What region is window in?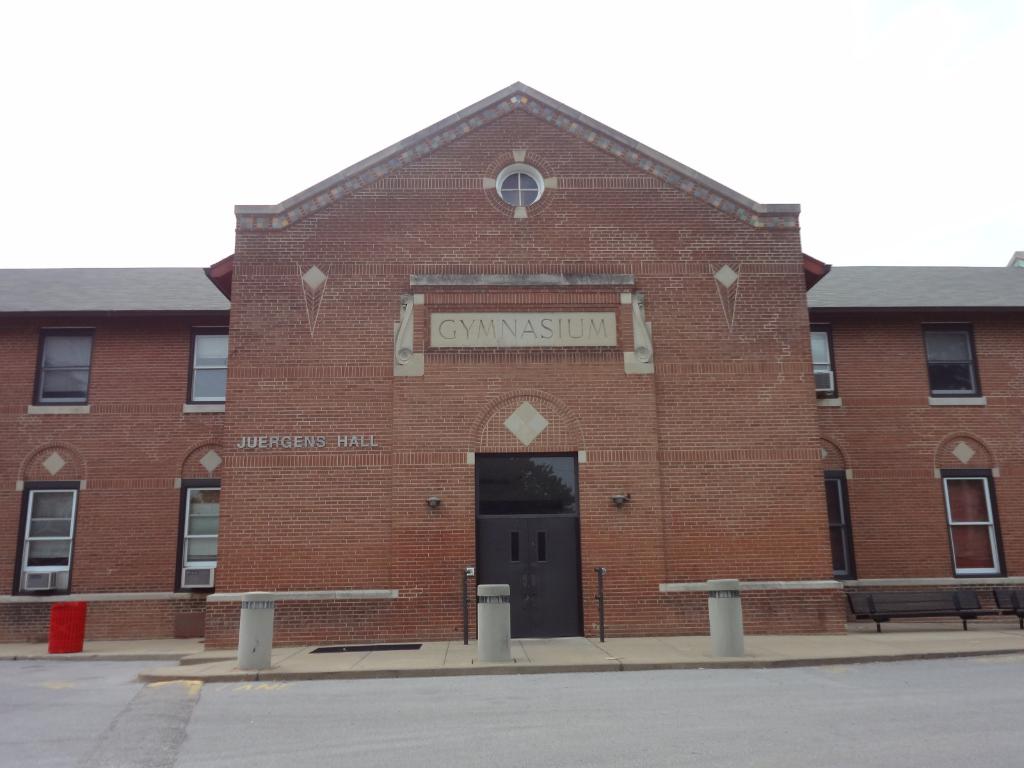
detection(173, 479, 219, 593).
